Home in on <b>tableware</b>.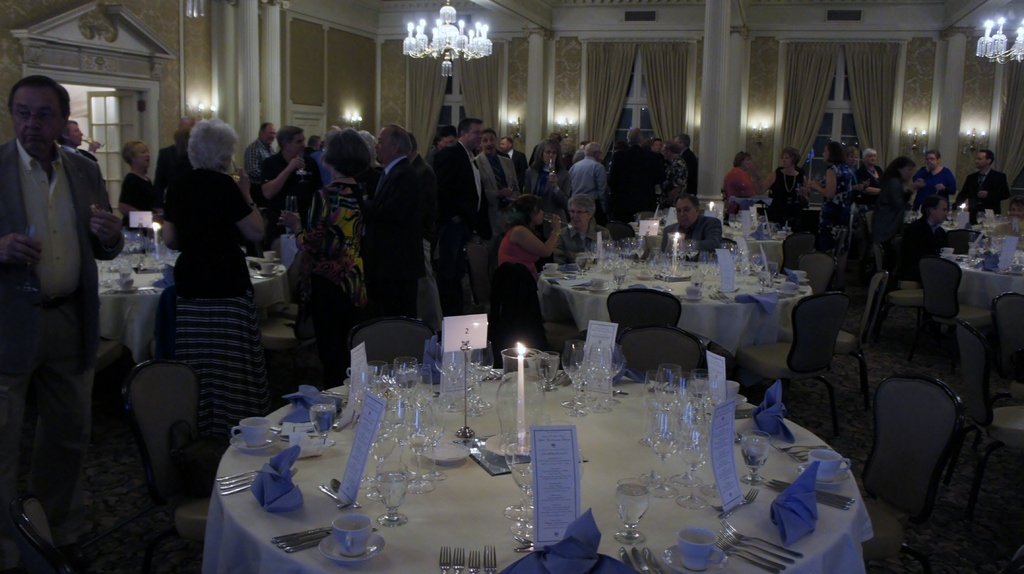
Homed in at locate(270, 525, 326, 543).
